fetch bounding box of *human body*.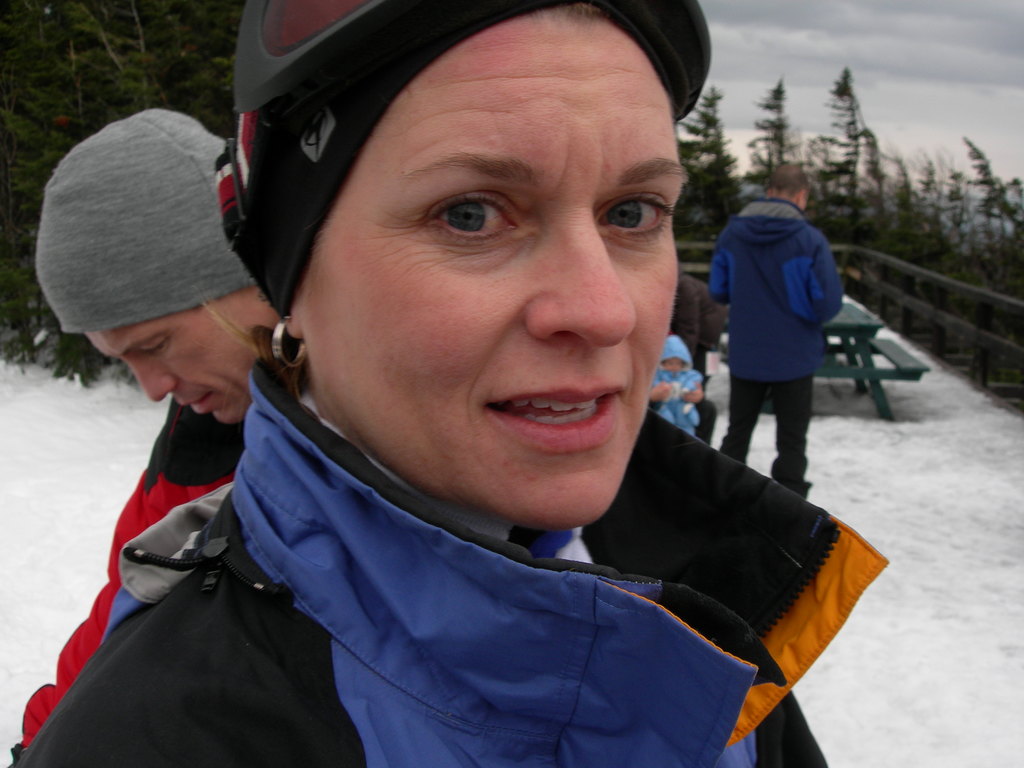
Bbox: (8,110,288,767).
